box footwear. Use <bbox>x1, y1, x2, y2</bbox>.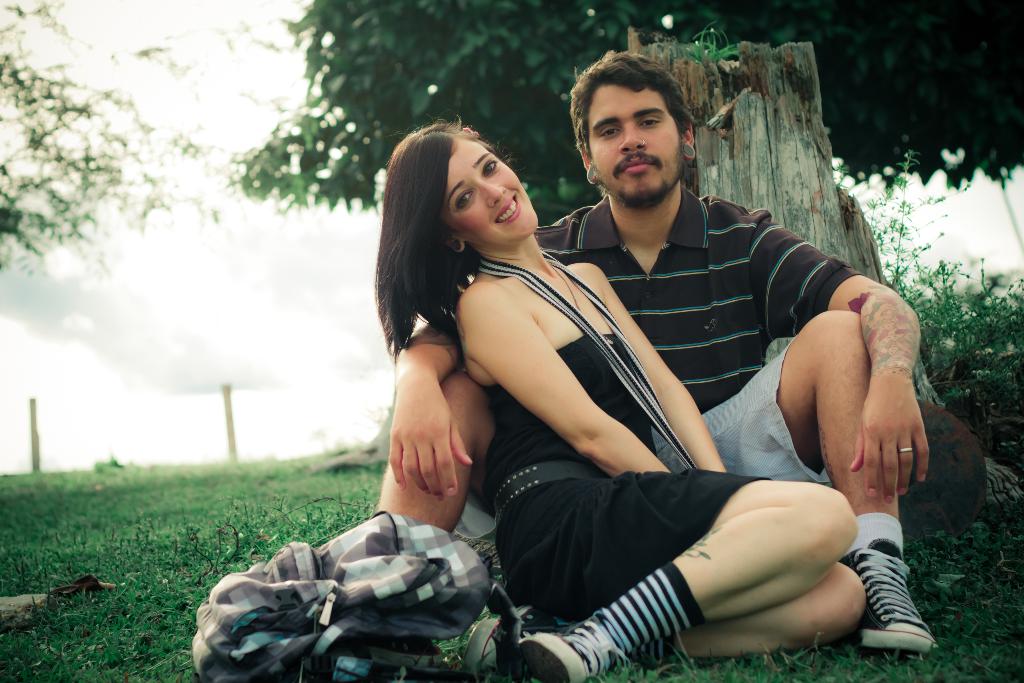
<bbox>514, 623, 623, 682</bbox>.
